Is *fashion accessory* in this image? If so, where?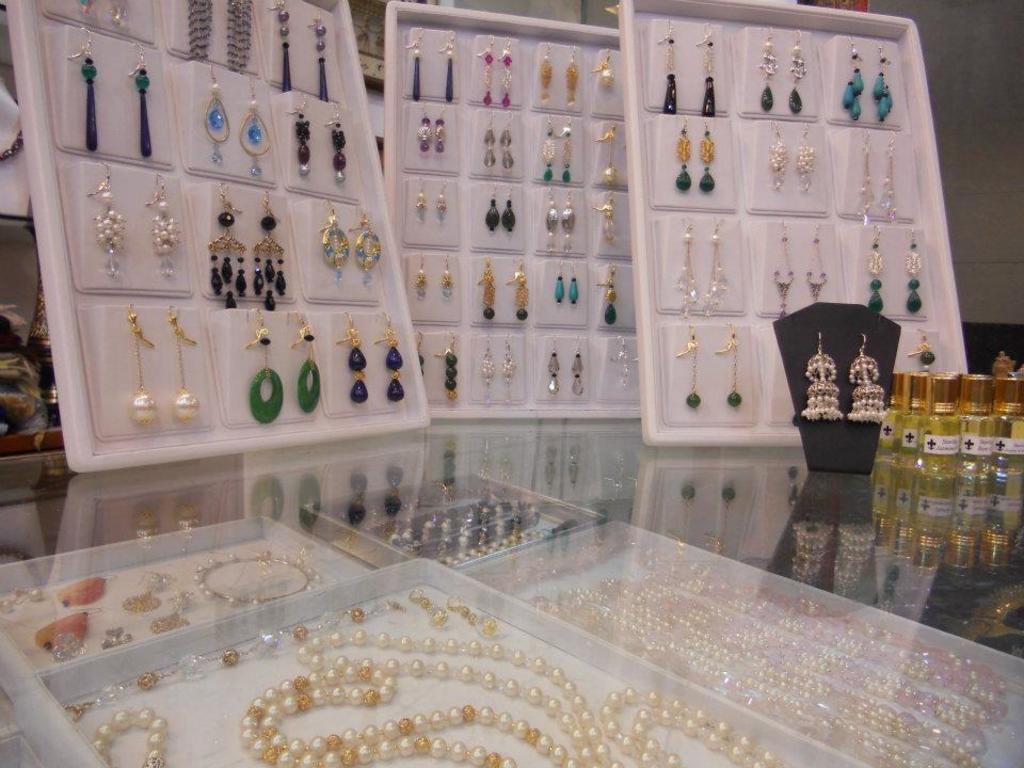
Yes, at (x1=350, y1=199, x2=382, y2=288).
